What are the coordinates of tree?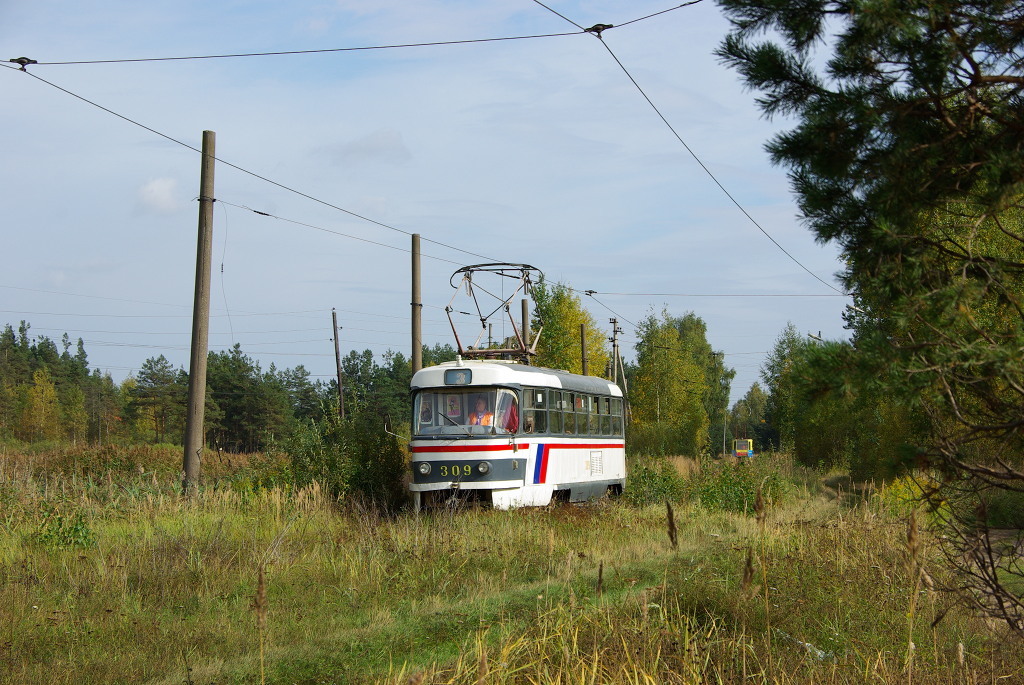
<region>132, 356, 239, 449</region>.
